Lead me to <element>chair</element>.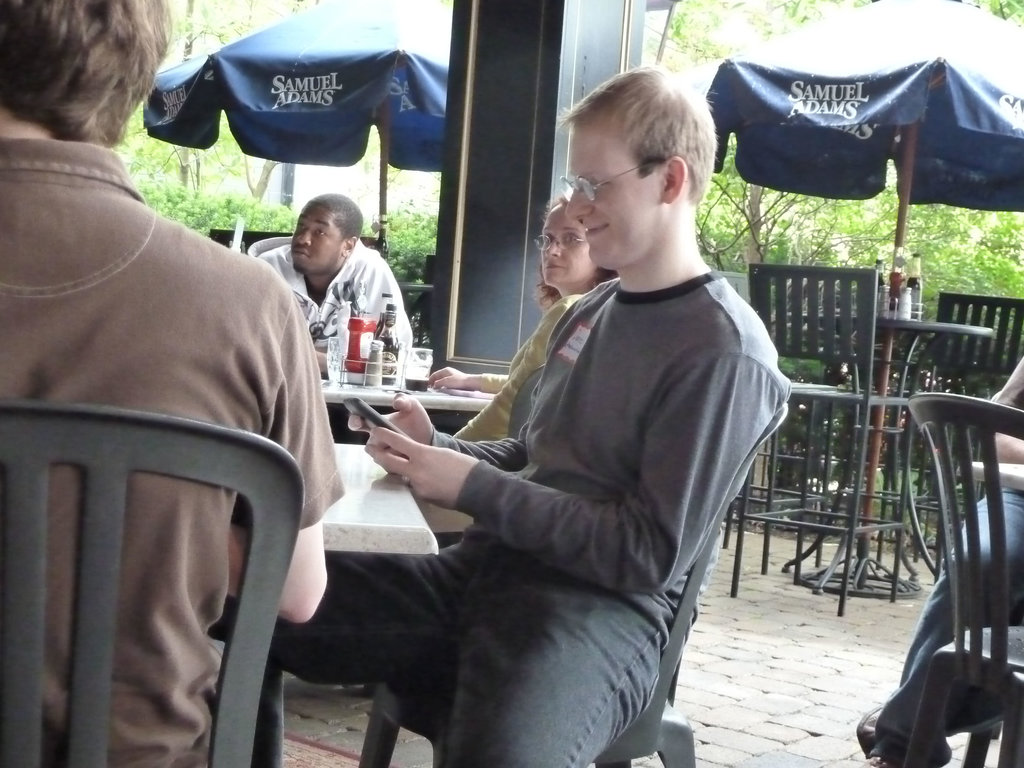
Lead to crop(723, 257, 920, 614).
